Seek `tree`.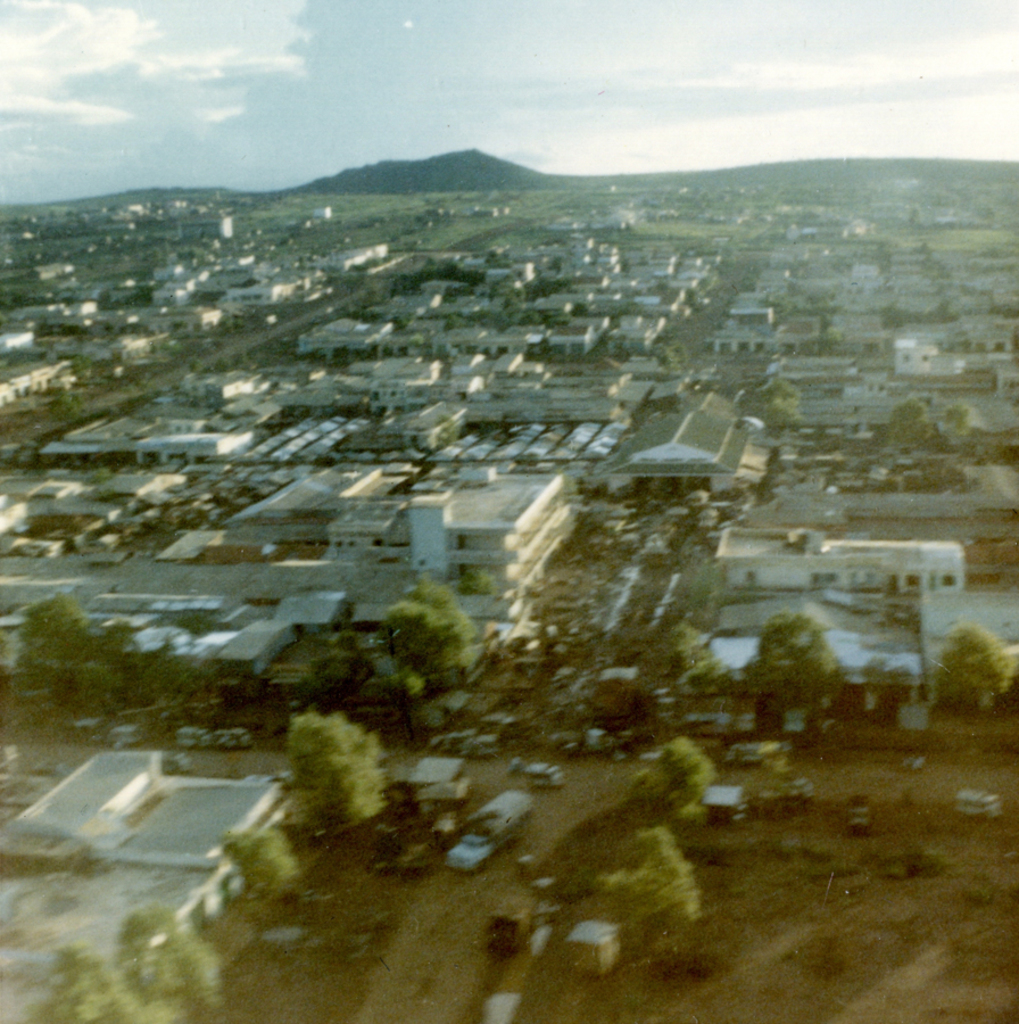
x1=356, y1=575, x2=495, y2=695.
